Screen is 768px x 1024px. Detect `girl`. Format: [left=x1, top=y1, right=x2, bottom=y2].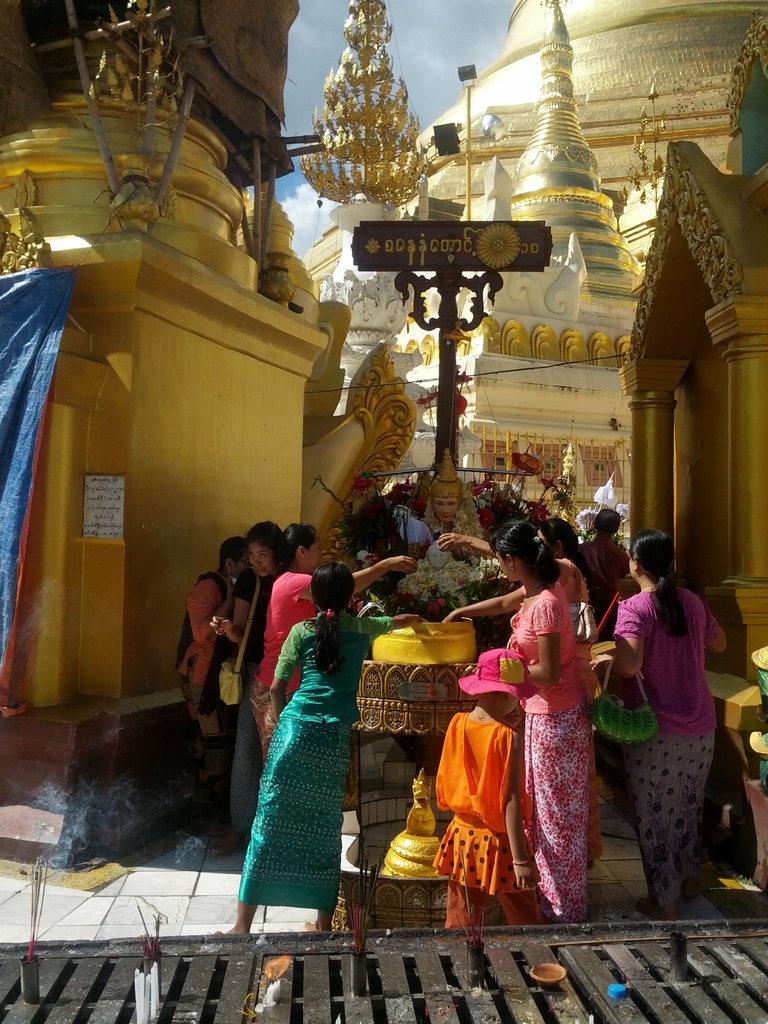
[left=219, top=560, right=426, bottom=938].
